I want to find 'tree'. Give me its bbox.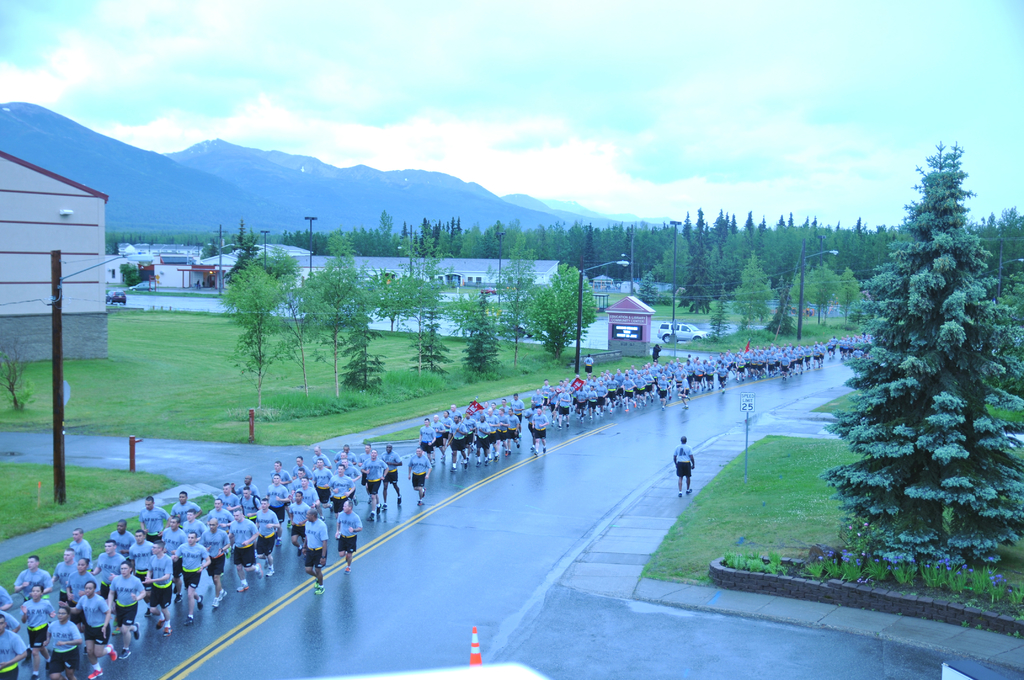
bbox=[369, 275, 413, 321].
